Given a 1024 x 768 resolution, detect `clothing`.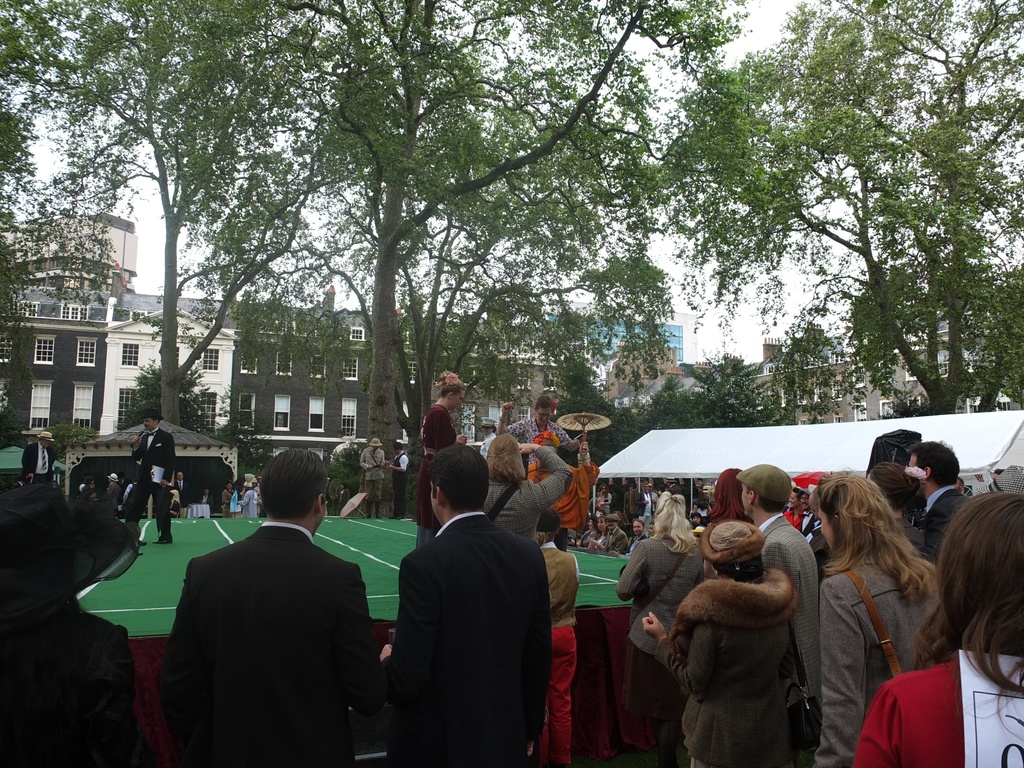
crop(148, 515, 389, 767).
